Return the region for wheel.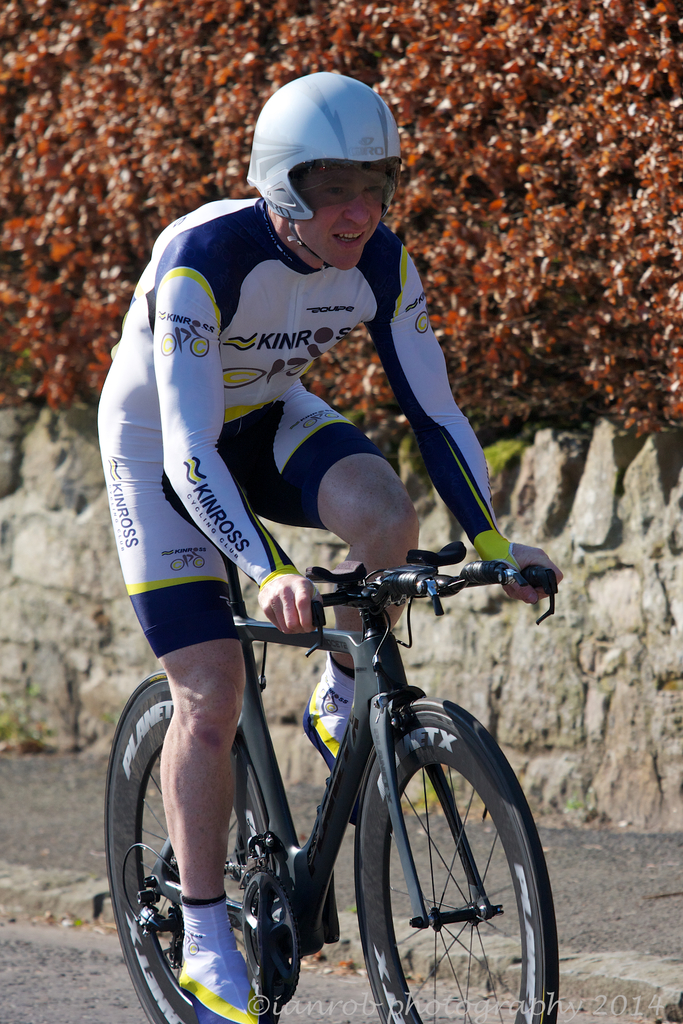
(x1=355, y1=693, x2=558, y2=1023).
